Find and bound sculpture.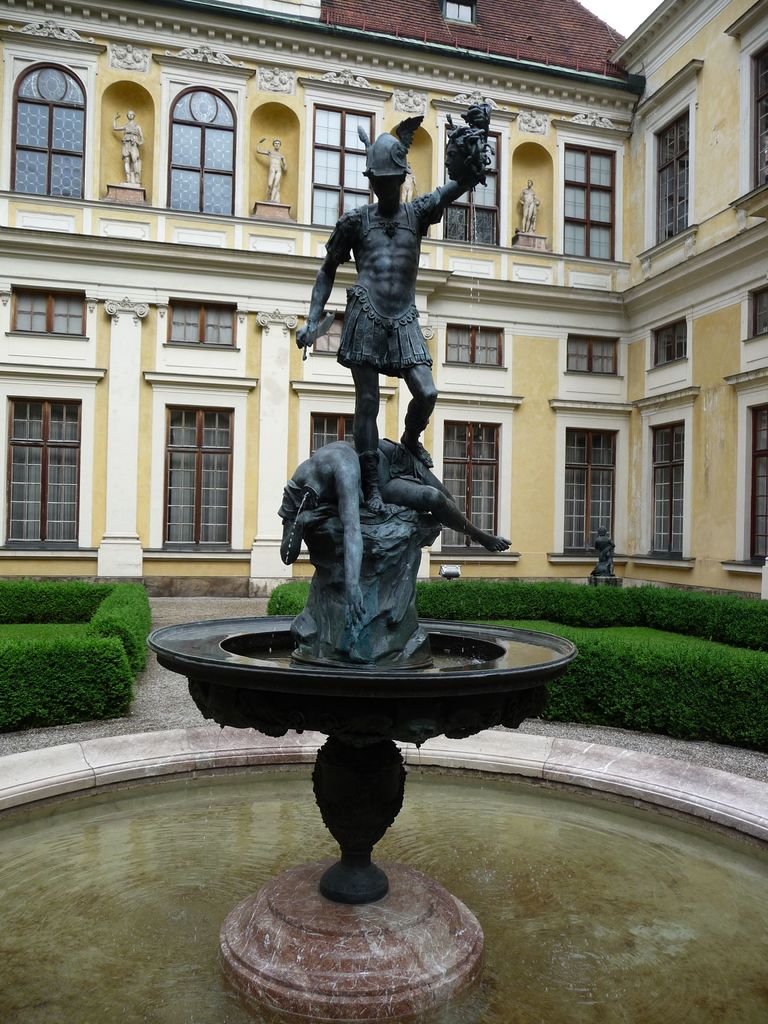
Bound: <box>511,179,544,236</box>.
